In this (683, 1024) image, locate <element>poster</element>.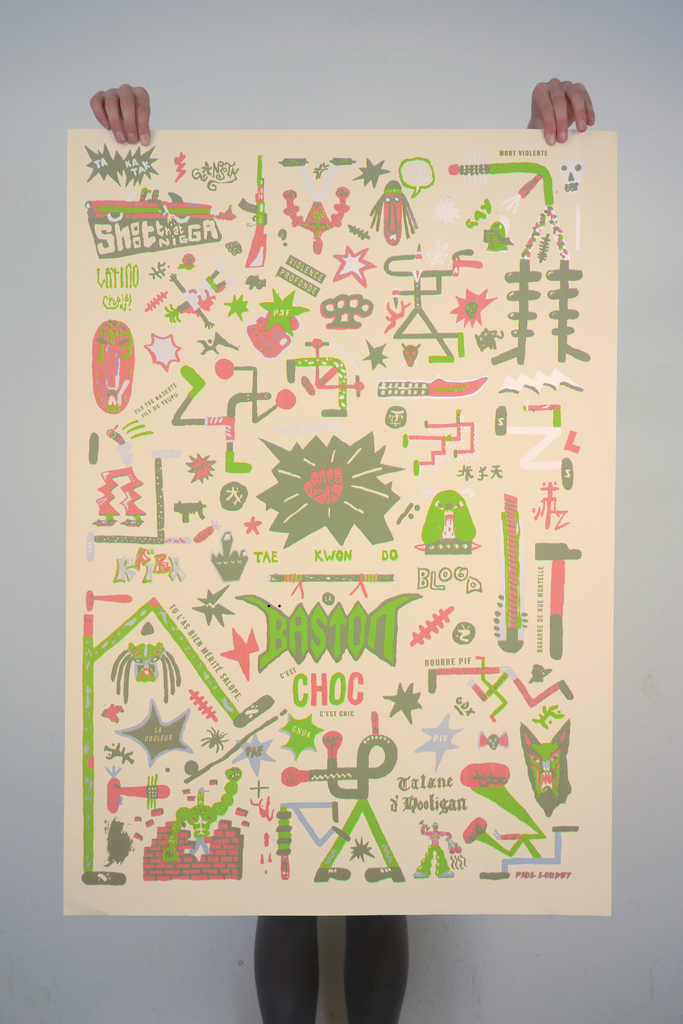
Bounding box: x1=61, y1=132, x2=618, y2=917.
